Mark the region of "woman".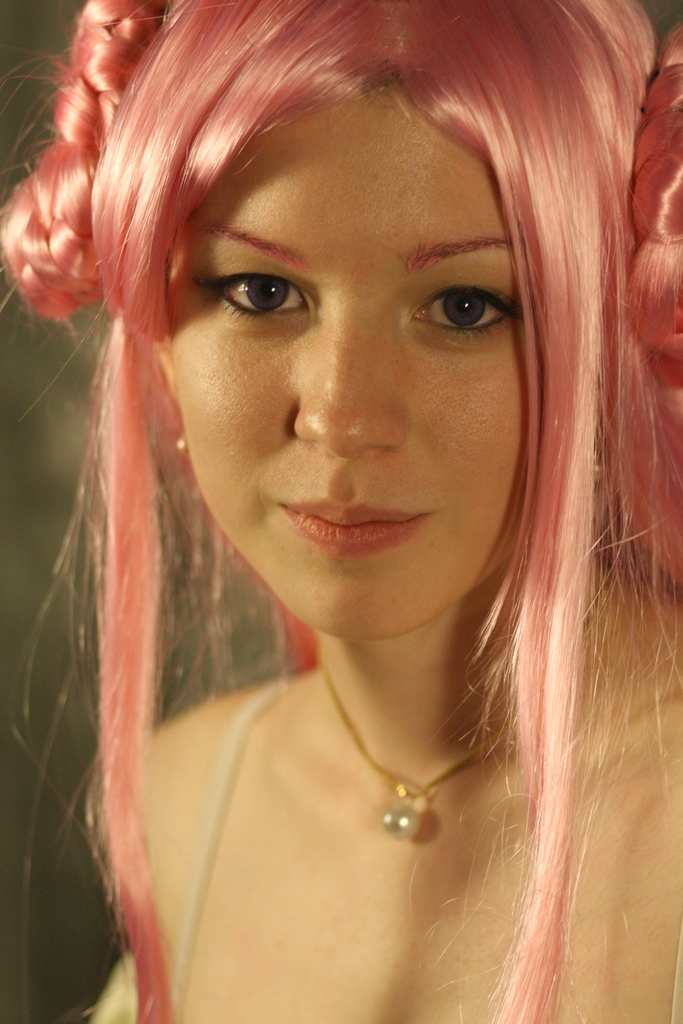
Region: box(11, 0, 676, 1002).
